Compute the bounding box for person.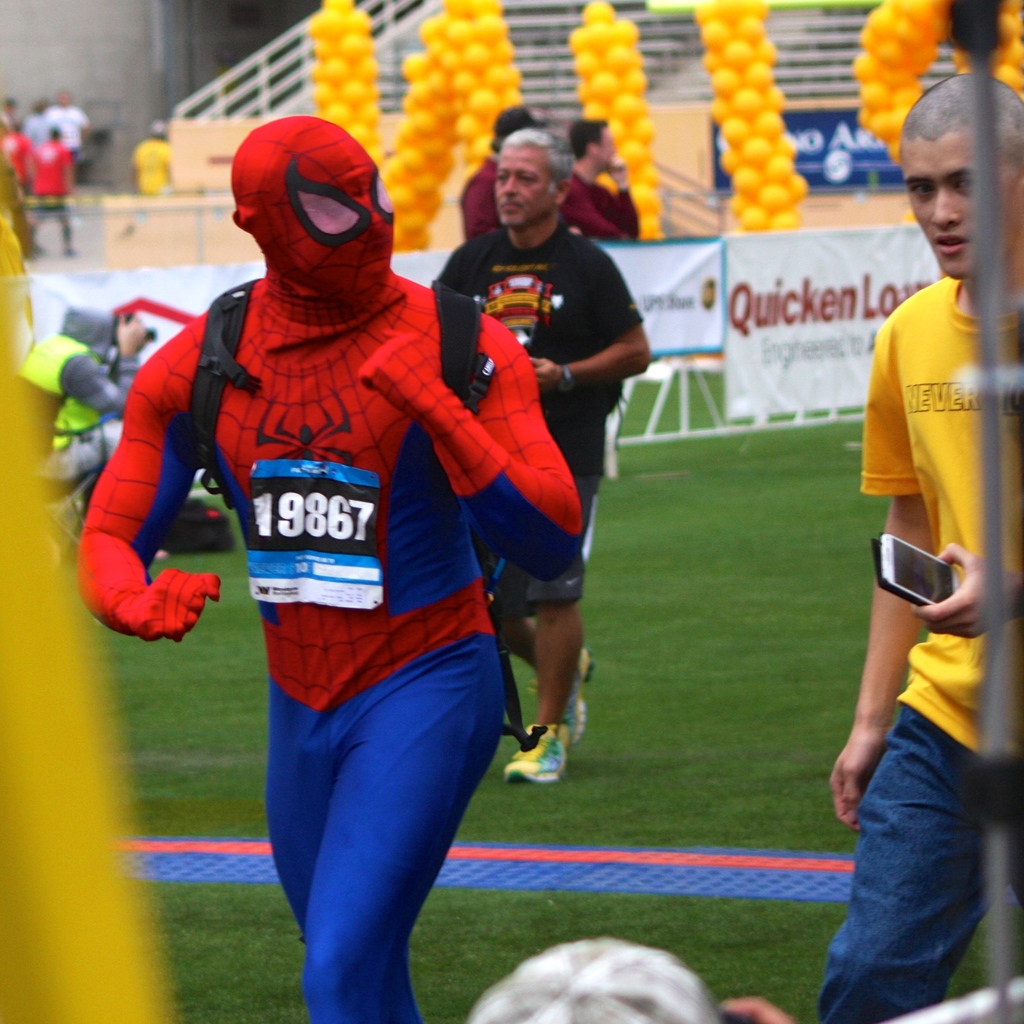
locate(0, 85, 24, 148).
